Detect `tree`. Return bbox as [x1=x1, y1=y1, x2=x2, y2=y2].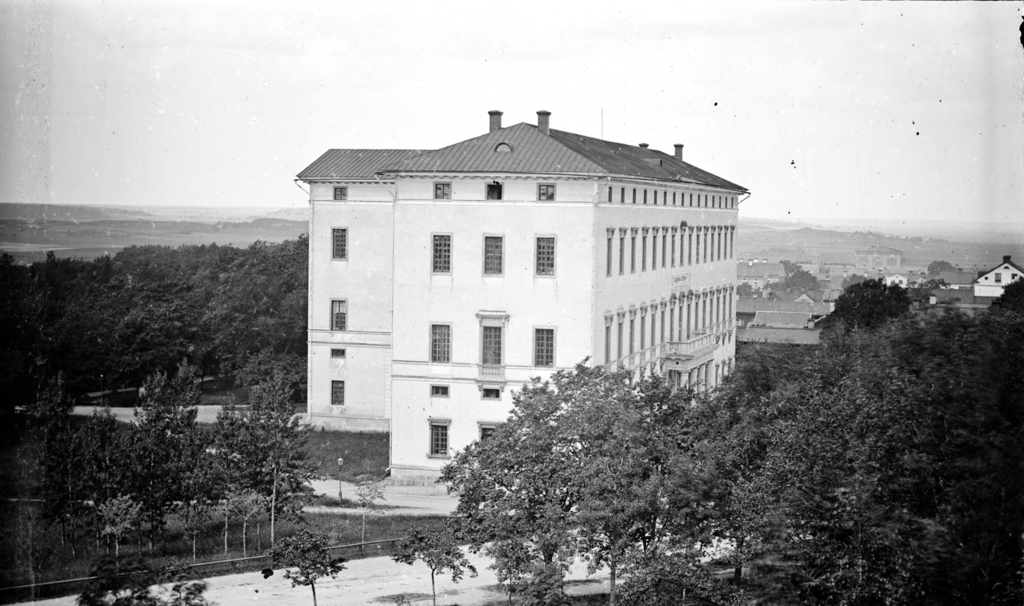
[x1=684, y1=340, x2=824, y2=585].
